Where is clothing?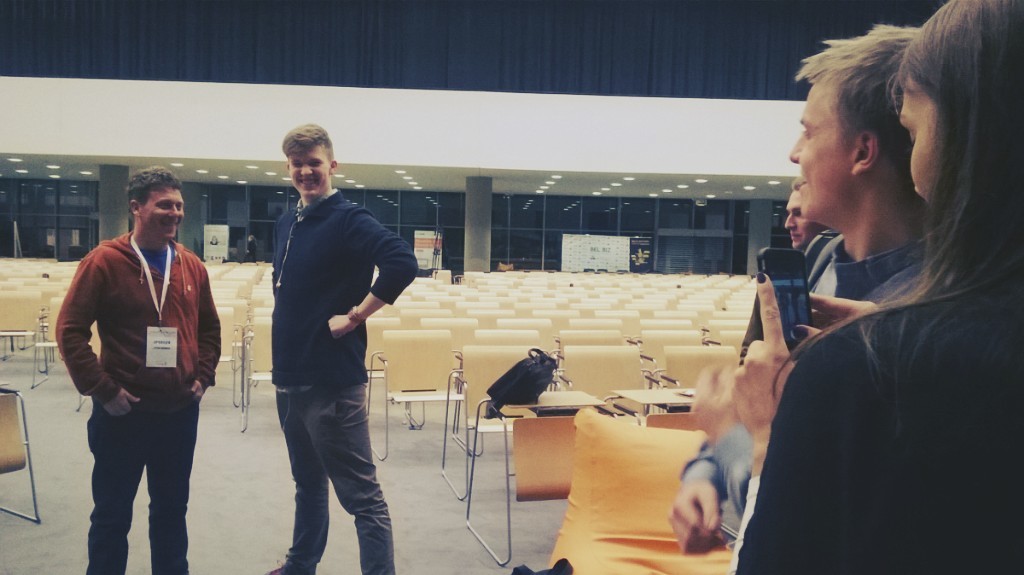
687/229/849/512.
